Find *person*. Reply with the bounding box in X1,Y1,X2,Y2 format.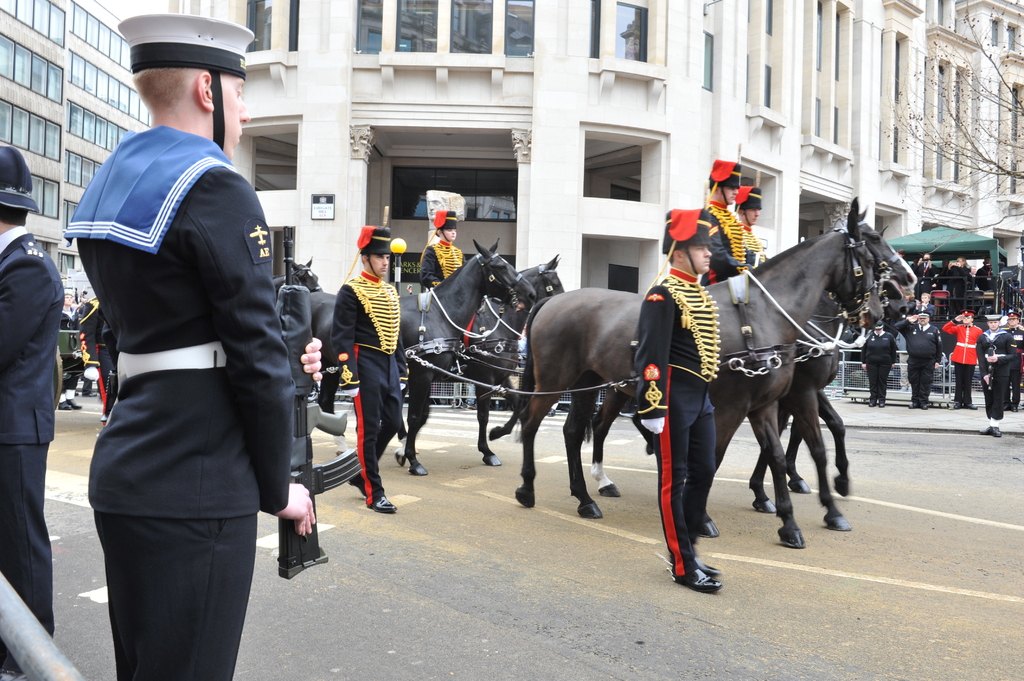
945,254,976,303.
